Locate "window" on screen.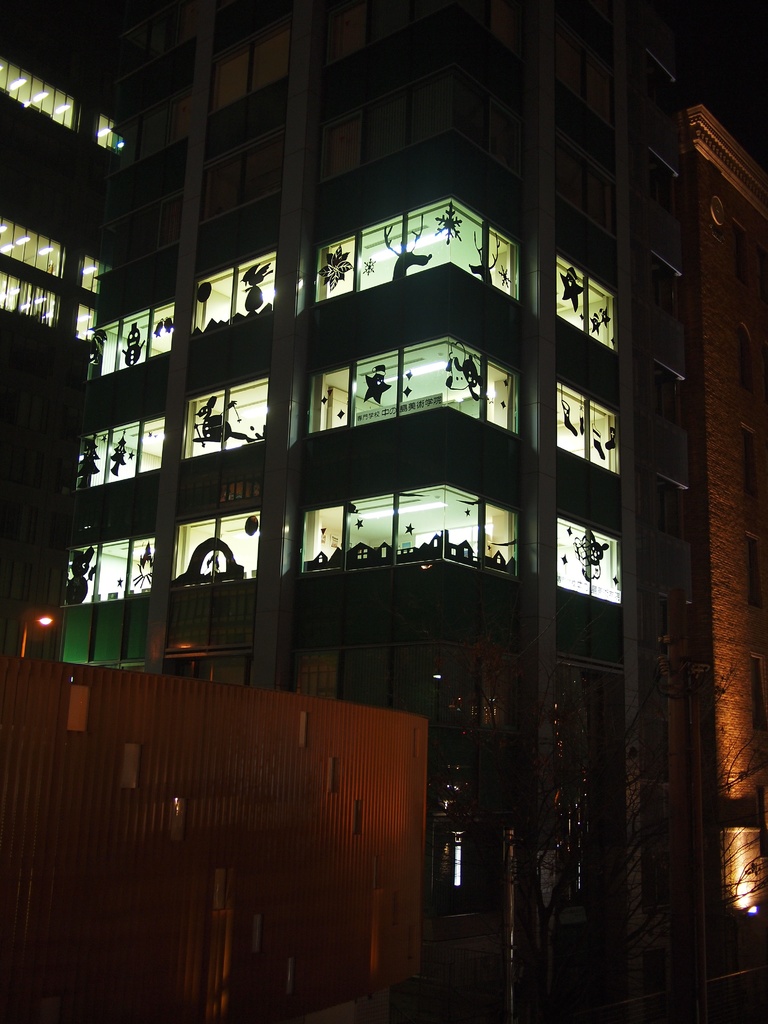
On screen at rect(322, 758, 340, 798).
